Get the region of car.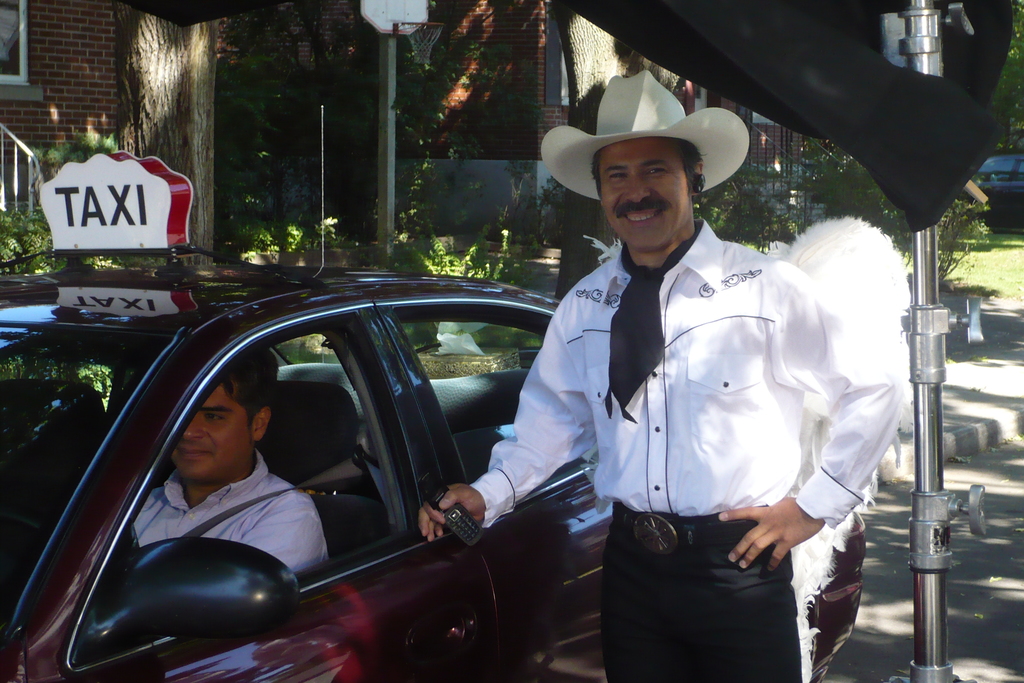
l=0, t=142, r=615, b=681.
